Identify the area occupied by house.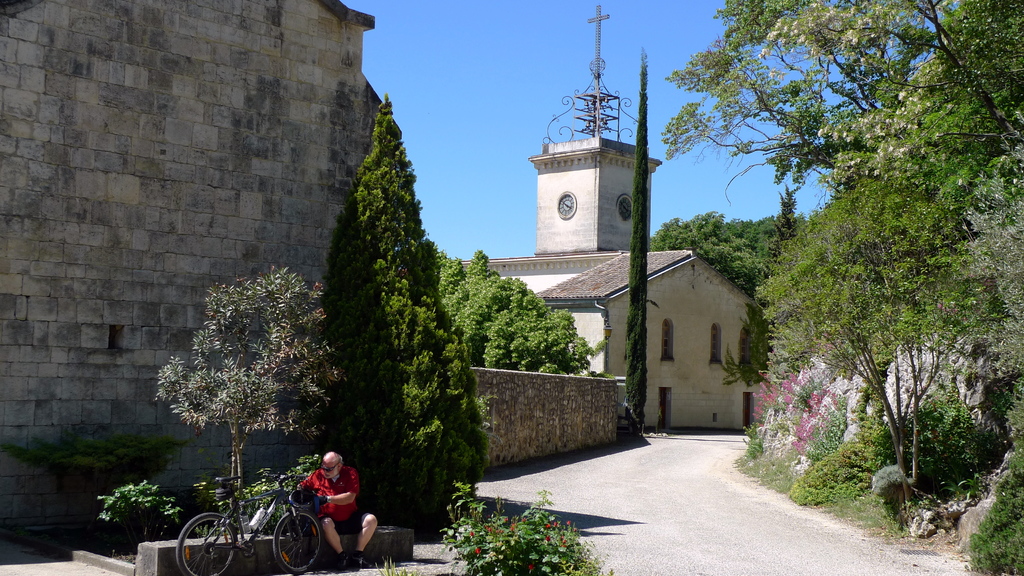
Area: (308, 342, 624, 523).
